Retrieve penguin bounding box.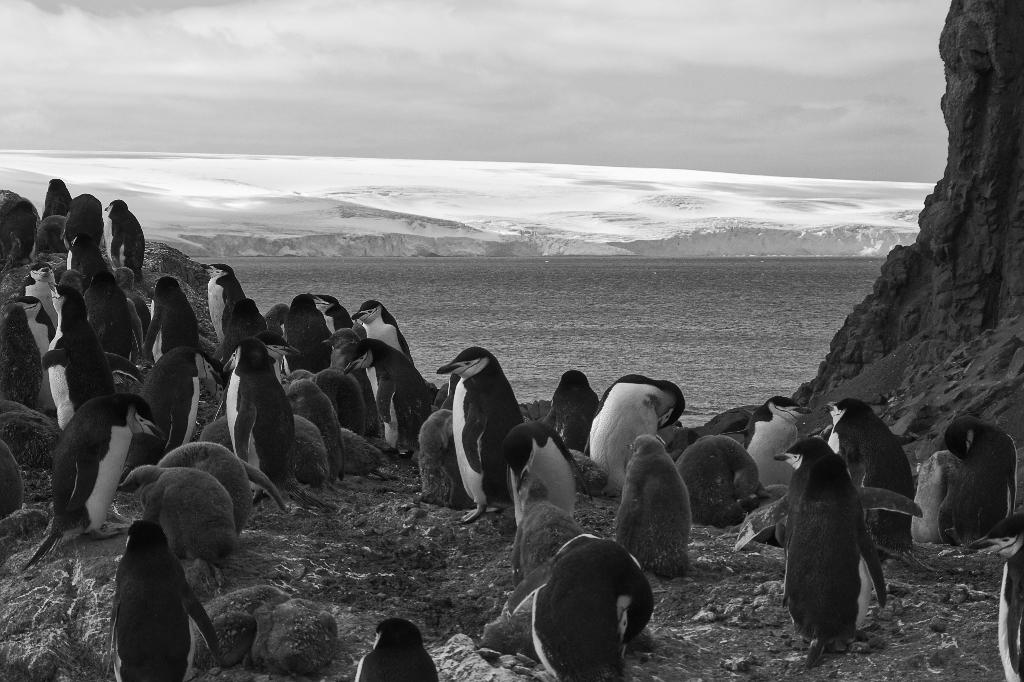
Bounding box: crop(12, 287, 54, 354).
